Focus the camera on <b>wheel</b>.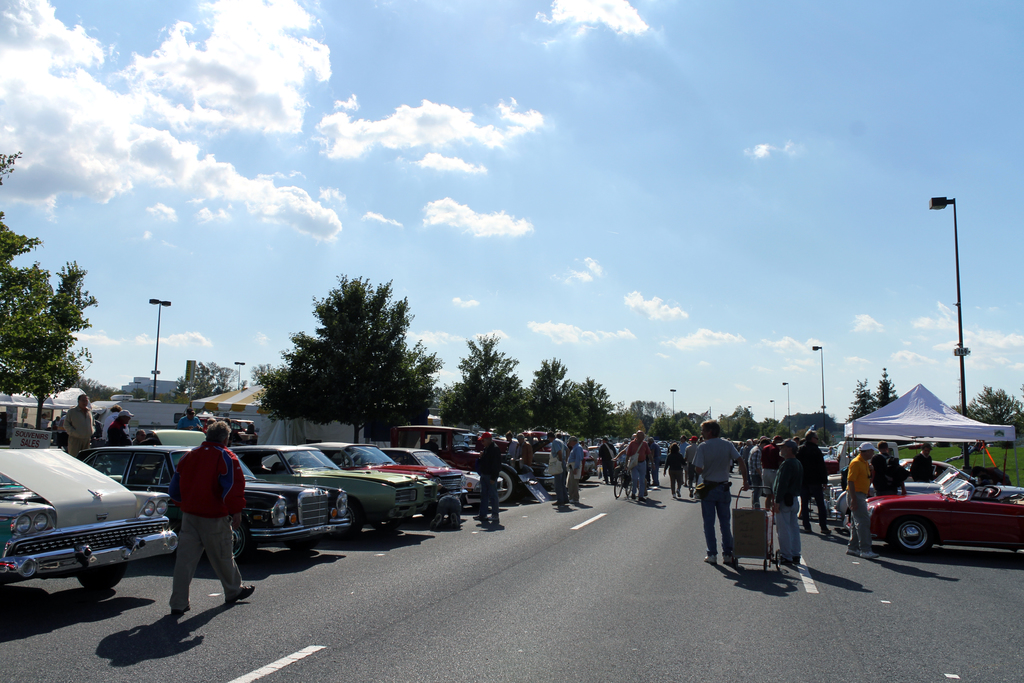
Focus region: 626,470,636,496.
